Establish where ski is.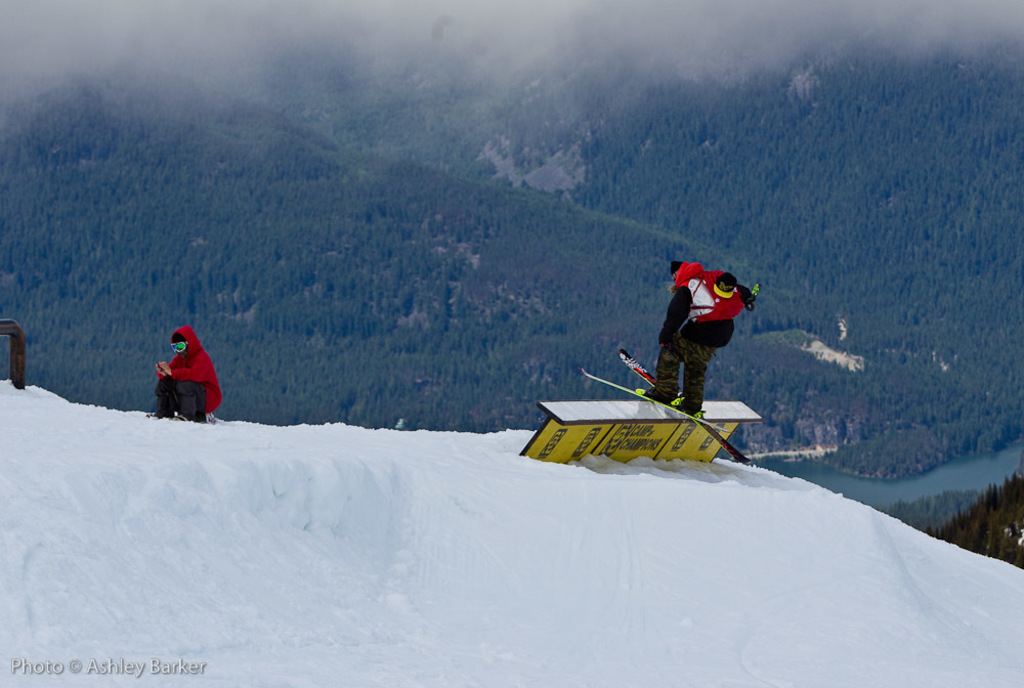
Established at <region>577, 370, 742, 435</region>.
